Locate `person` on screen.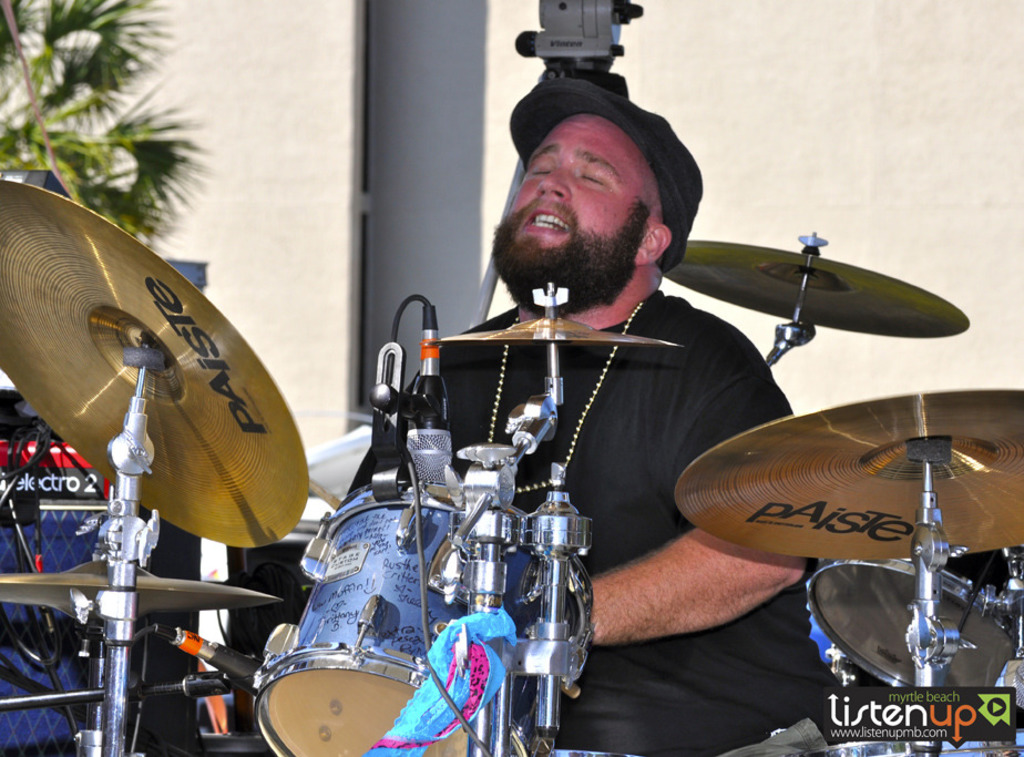
On screen at Rect(344, 73, 838, 756).
